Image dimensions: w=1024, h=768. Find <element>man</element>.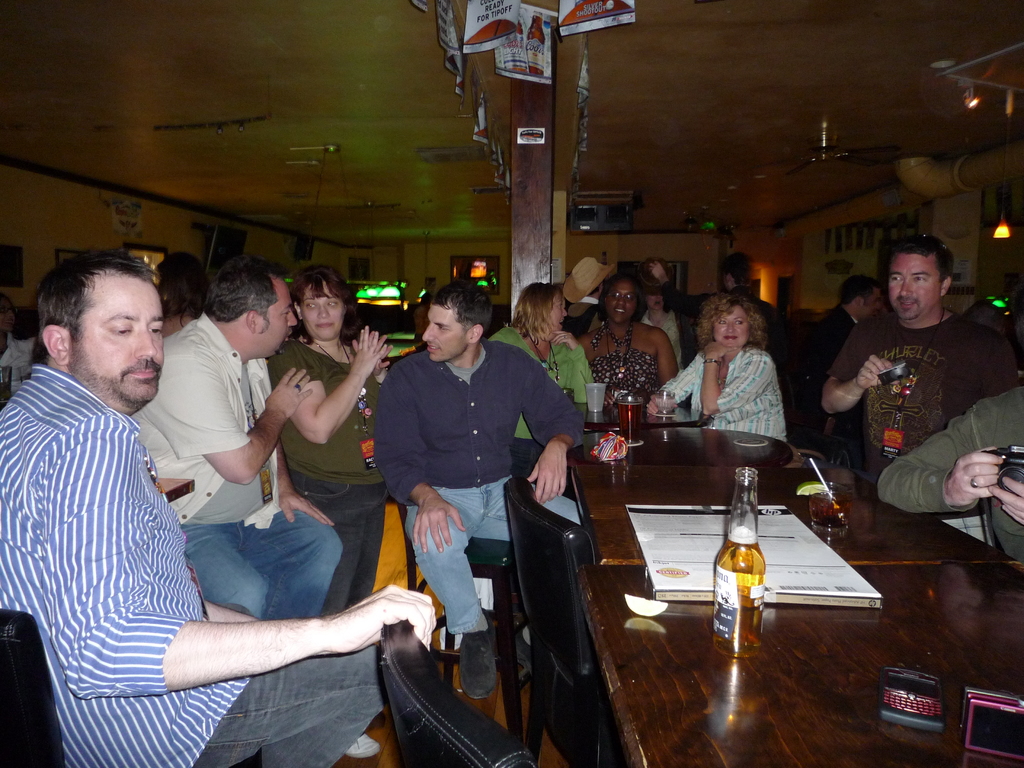
<bbox>654, 250, 784, 367</bbox>.
